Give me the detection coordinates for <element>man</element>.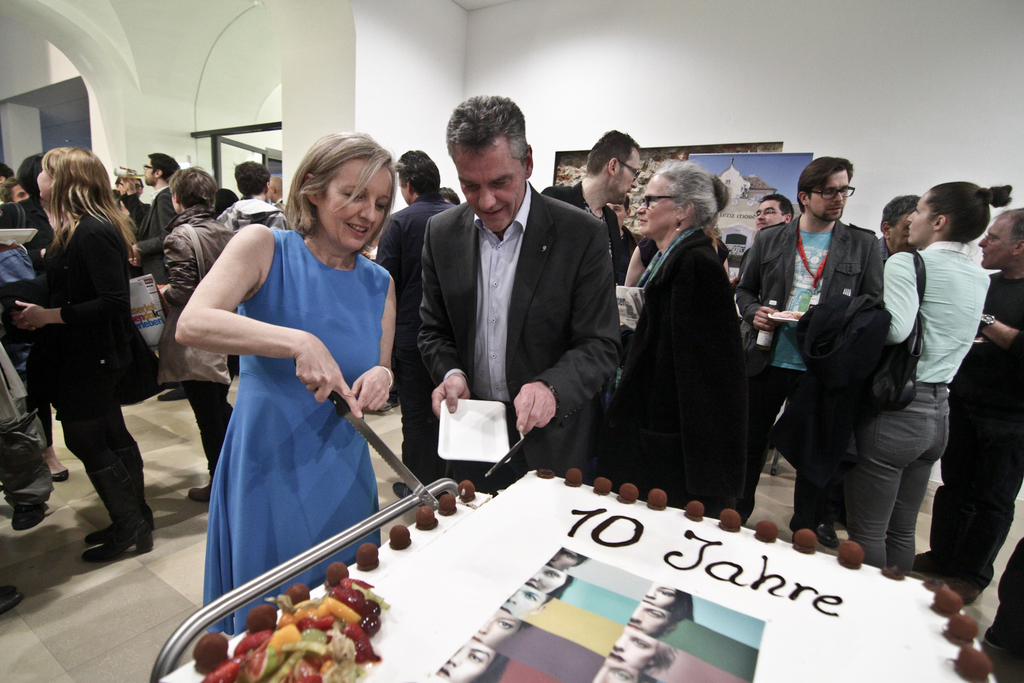
pyautogui.locateOnScreen(740, 197, 792, 276).
